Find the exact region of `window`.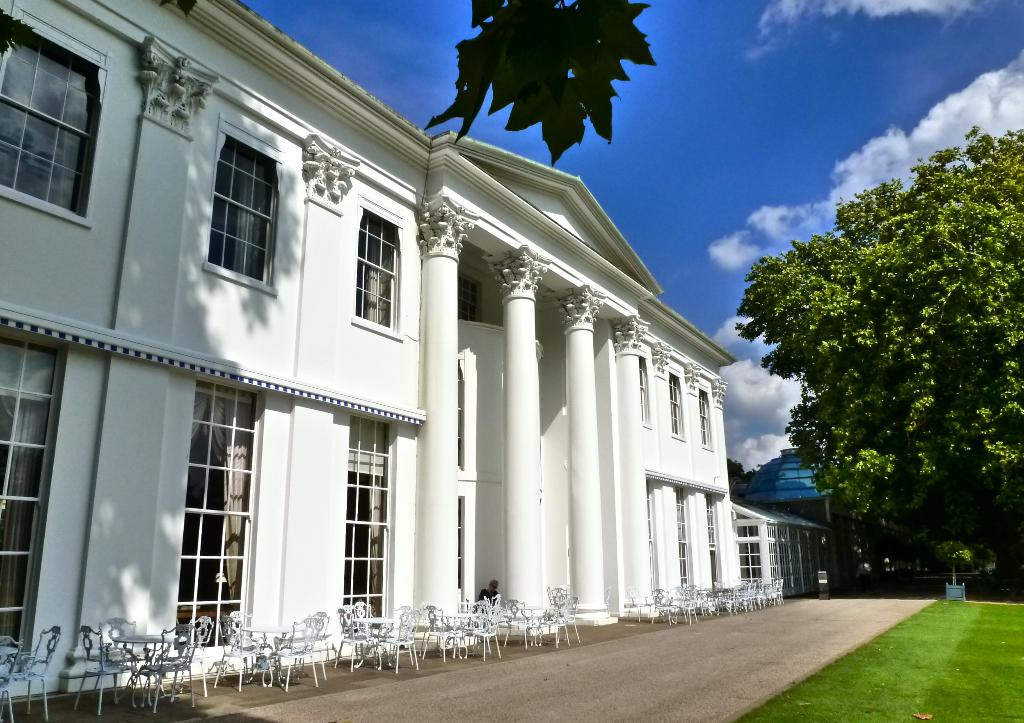
Exact region: (left=180, top=374, right=261, bottom=646).
